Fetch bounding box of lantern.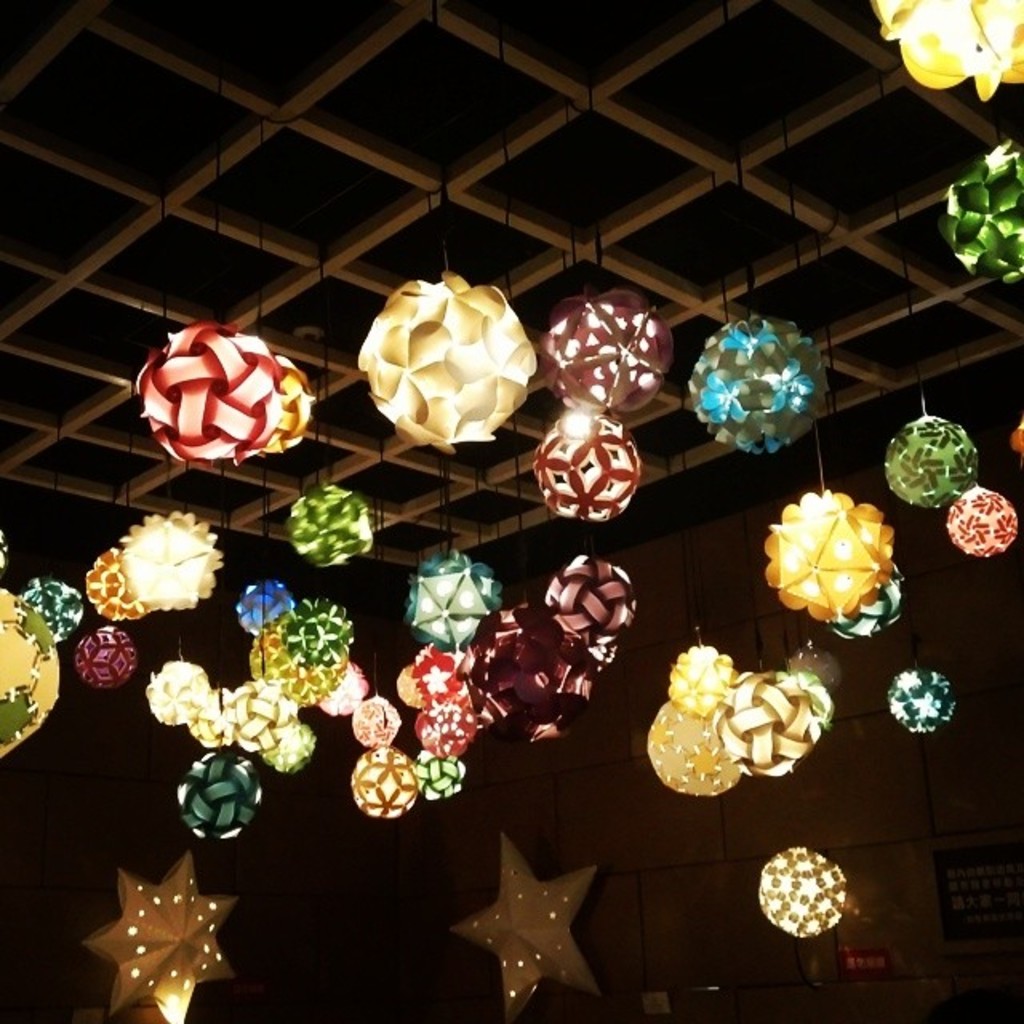
Bbox: {"x1": 283, "y1": 480, "x2": 376, "y2": 565}.
